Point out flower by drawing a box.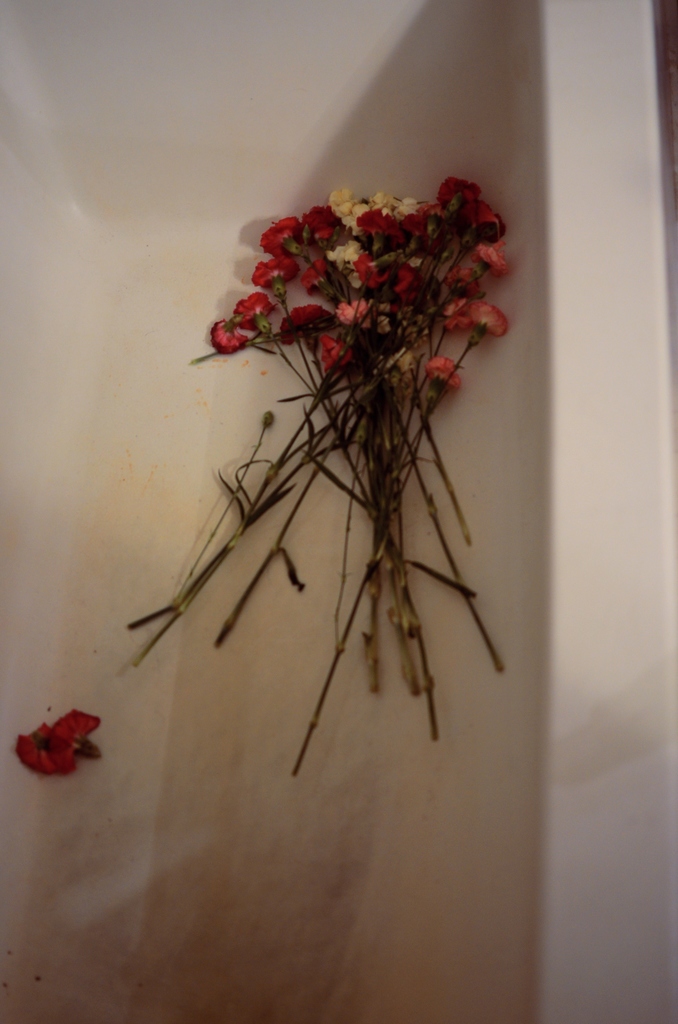
10,707,99,774.
